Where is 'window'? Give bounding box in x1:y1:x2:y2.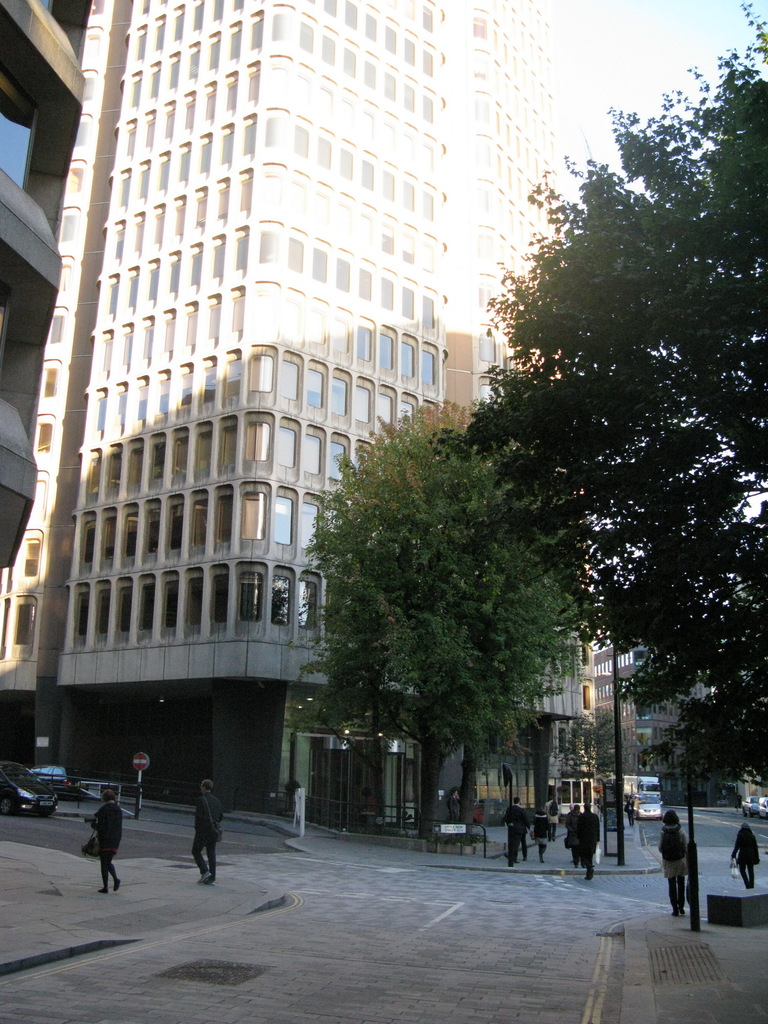
116:333:136:378.
